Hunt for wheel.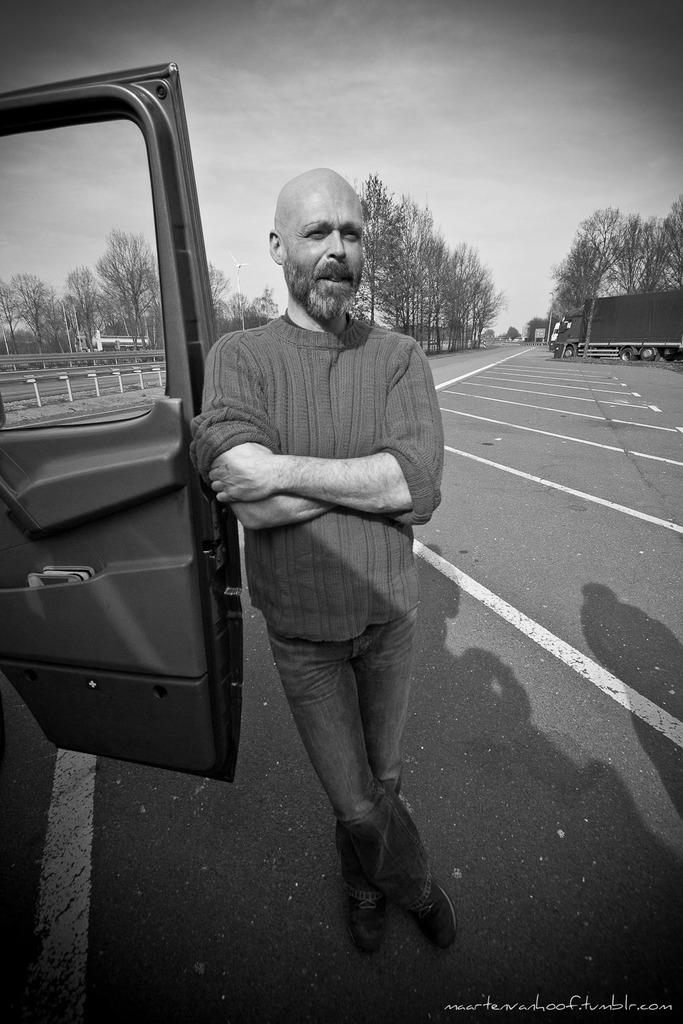
Hunted down at rect(662, 350, 674, 362).
